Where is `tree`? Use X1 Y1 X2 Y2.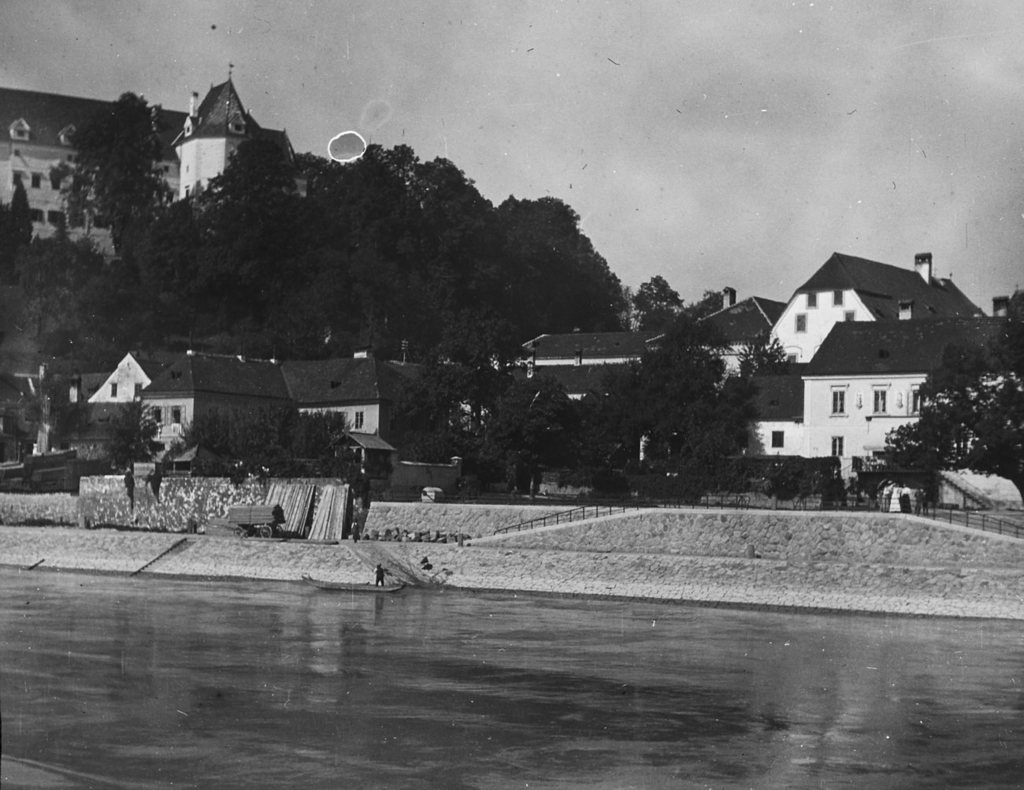
188 402 371 480.
